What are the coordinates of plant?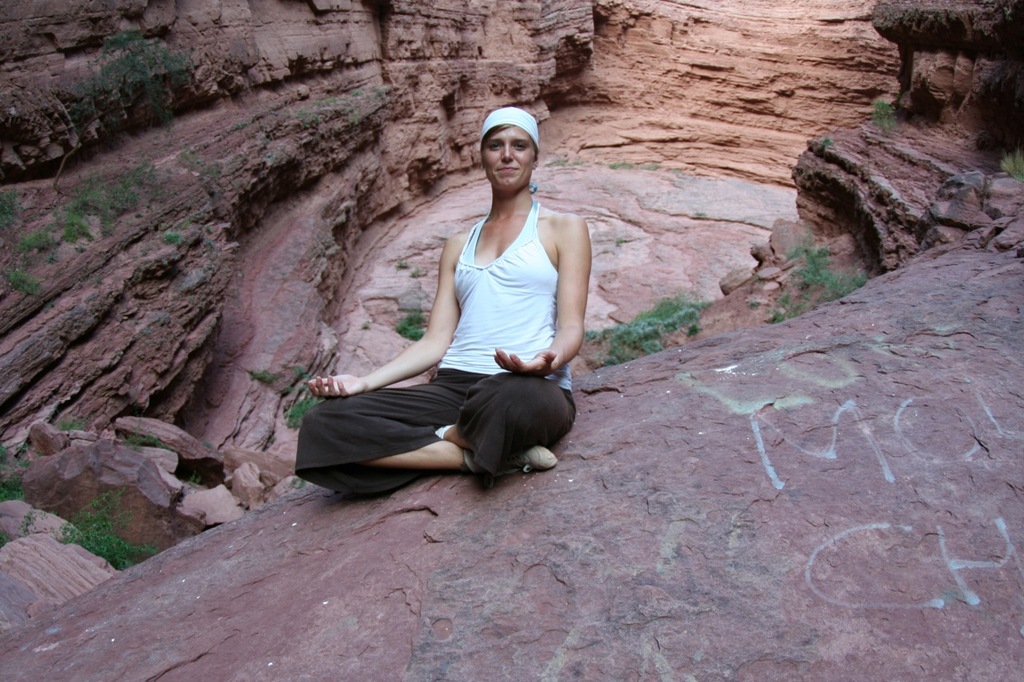
bbox=[280, 385, 343, 431].
